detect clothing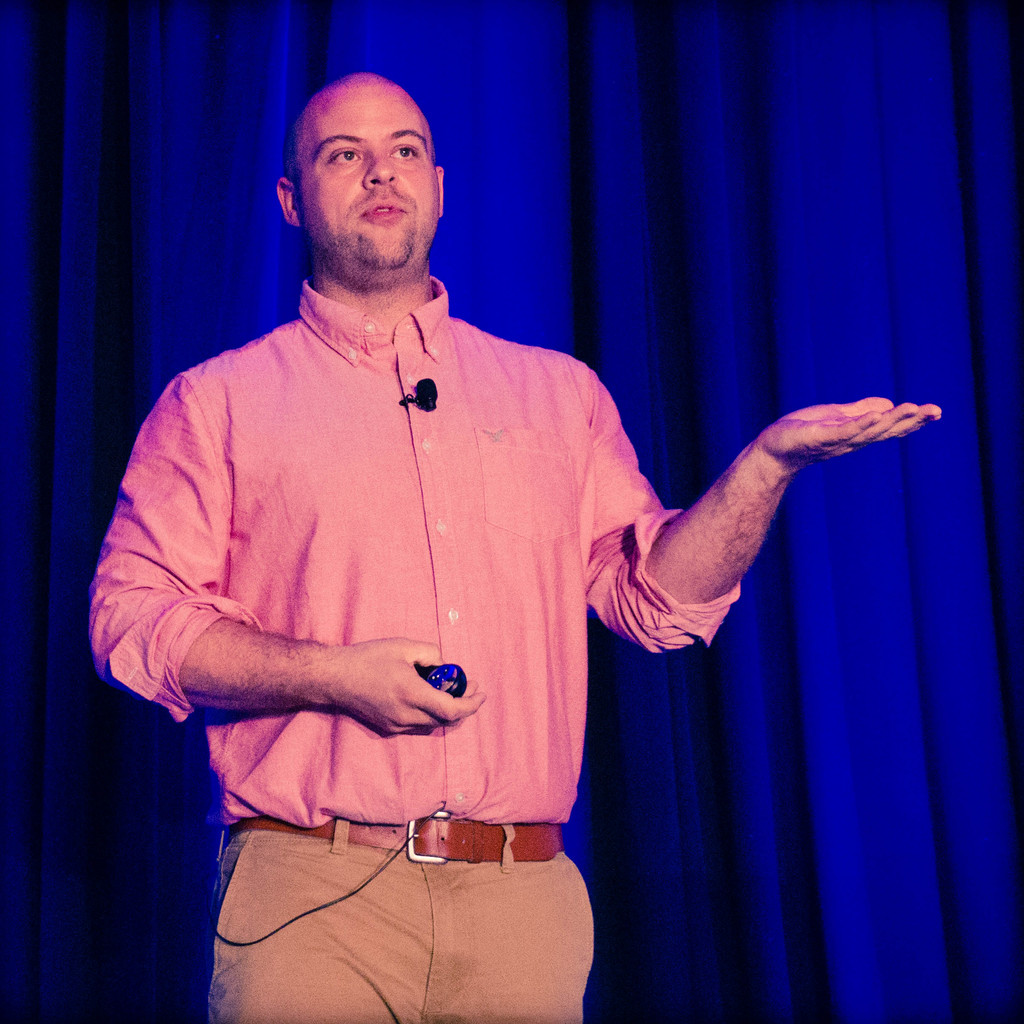
locate(90, 262, 811, 1016)
